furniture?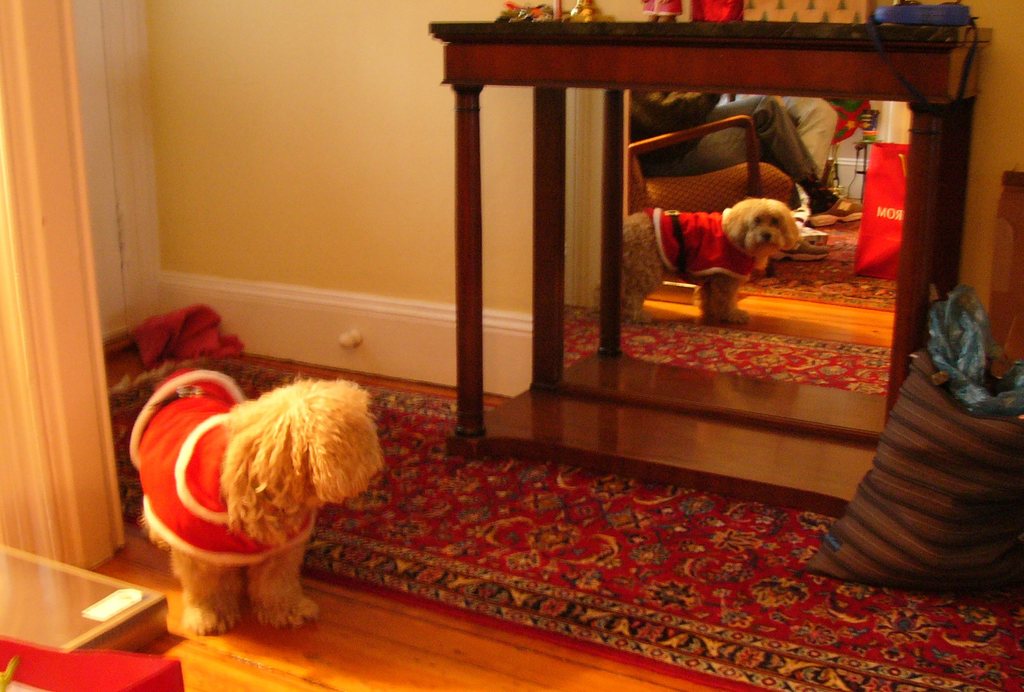
box=[428, 24, 993, 516]
